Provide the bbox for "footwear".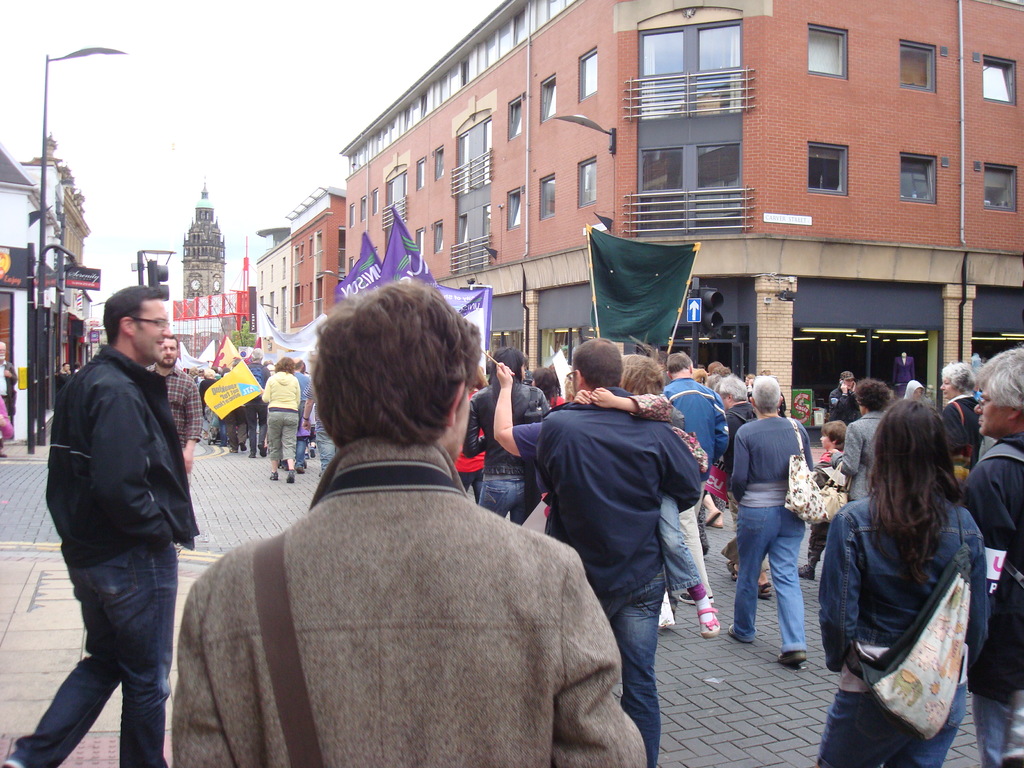
box(248, 452, 253, 456).
